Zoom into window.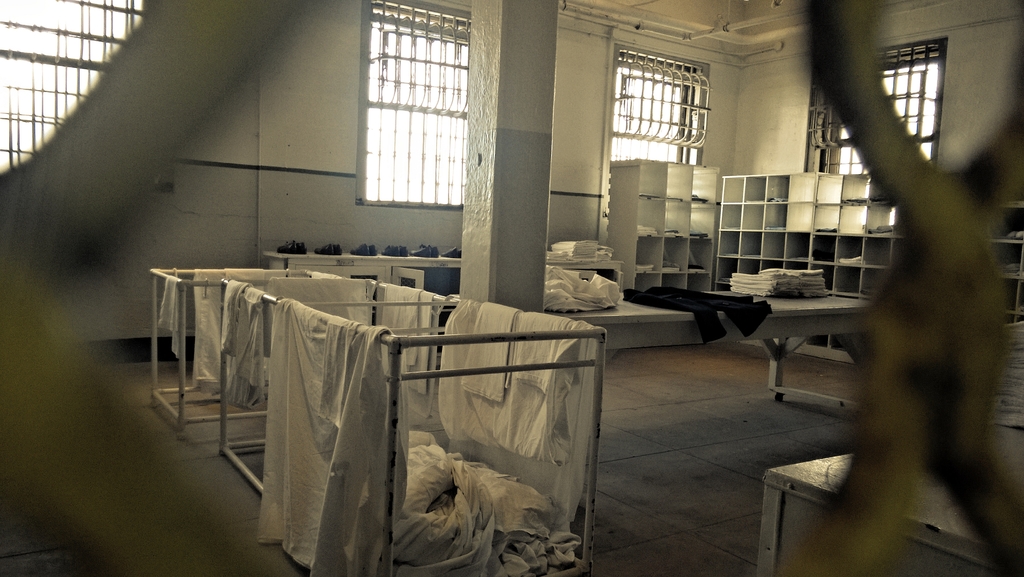
Zoom target: crop(603, 47, 710, 225).
